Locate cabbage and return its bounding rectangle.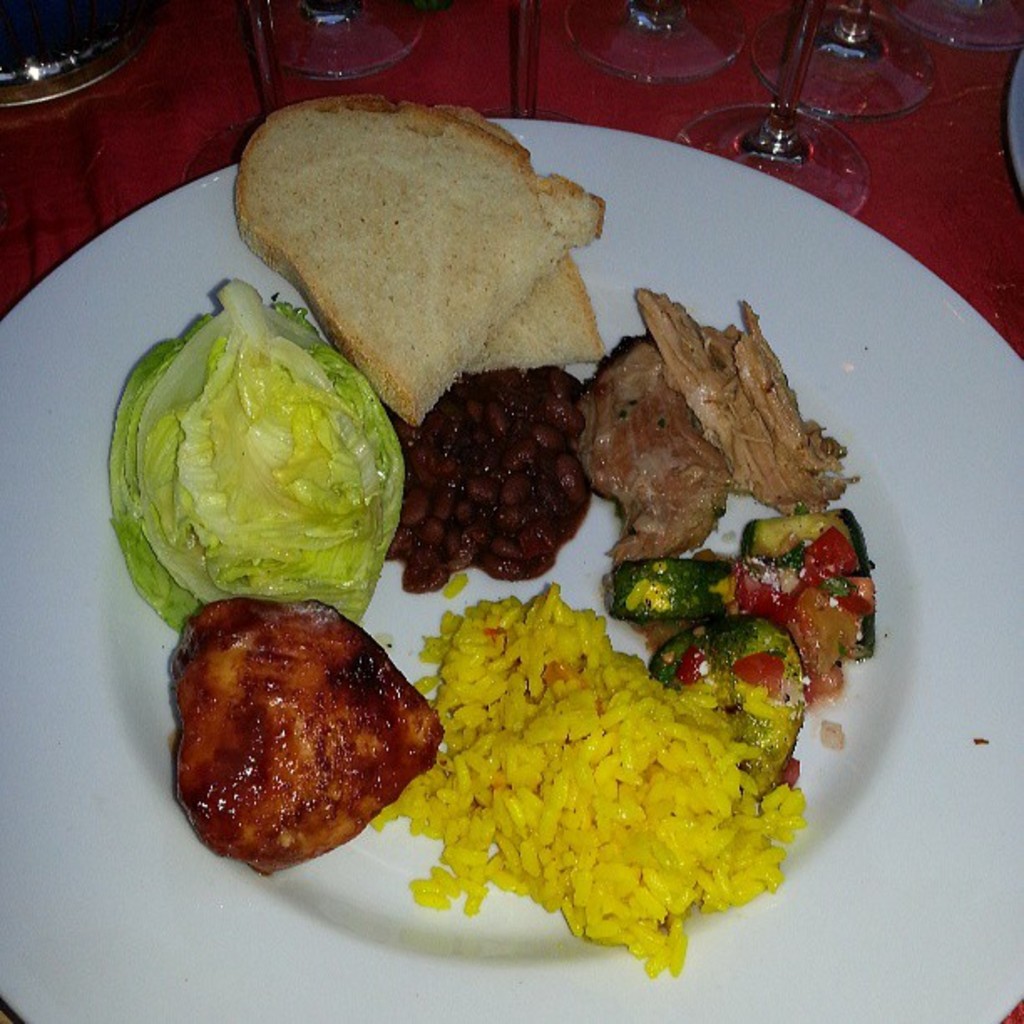
crop(109, 276, 405, 634).
